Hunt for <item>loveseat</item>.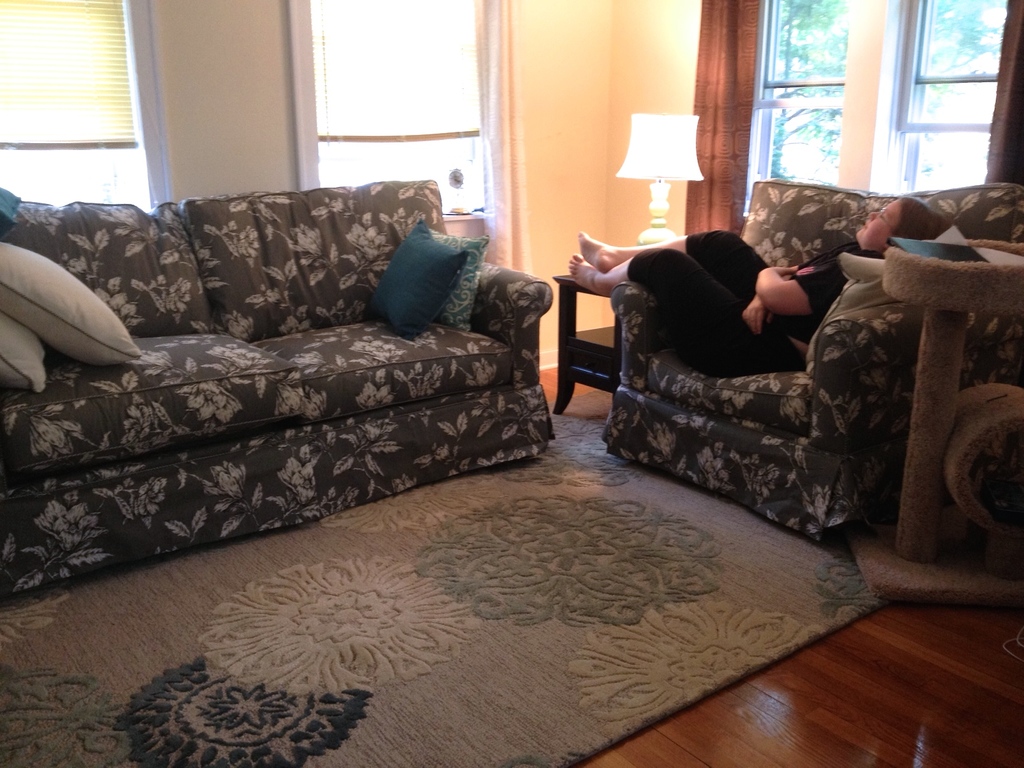
Hunted down at left=0, top=176, right=556, bottom=601.
